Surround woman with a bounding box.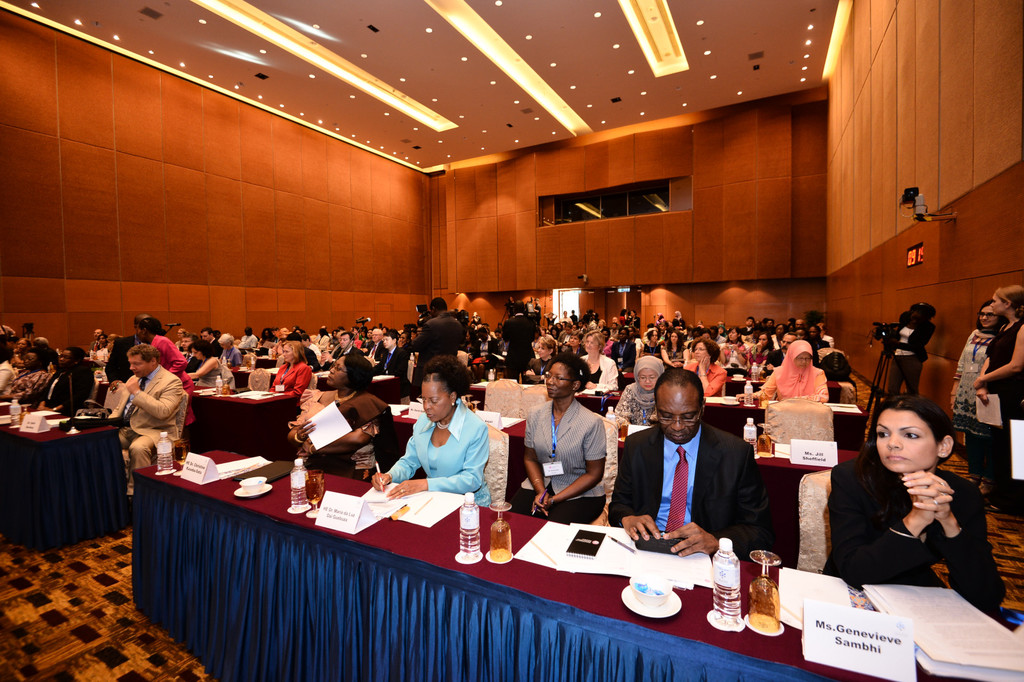
pyautogui.locateOnScreen(292, 354, 383, 472).
